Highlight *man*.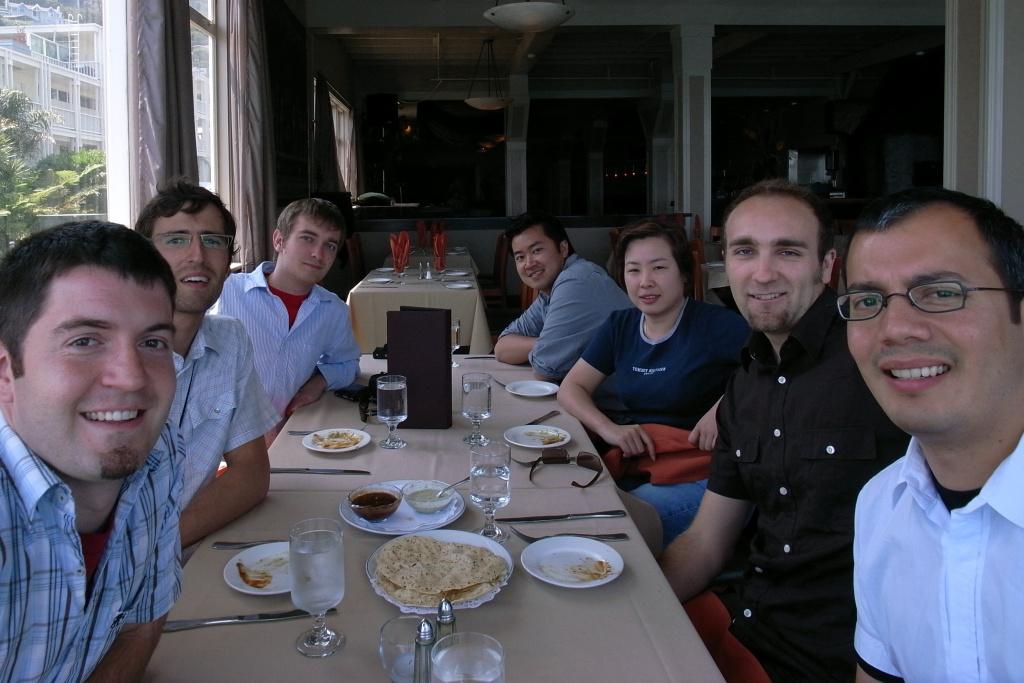
Highlighted region: rect(204, 194, 361, 454).
